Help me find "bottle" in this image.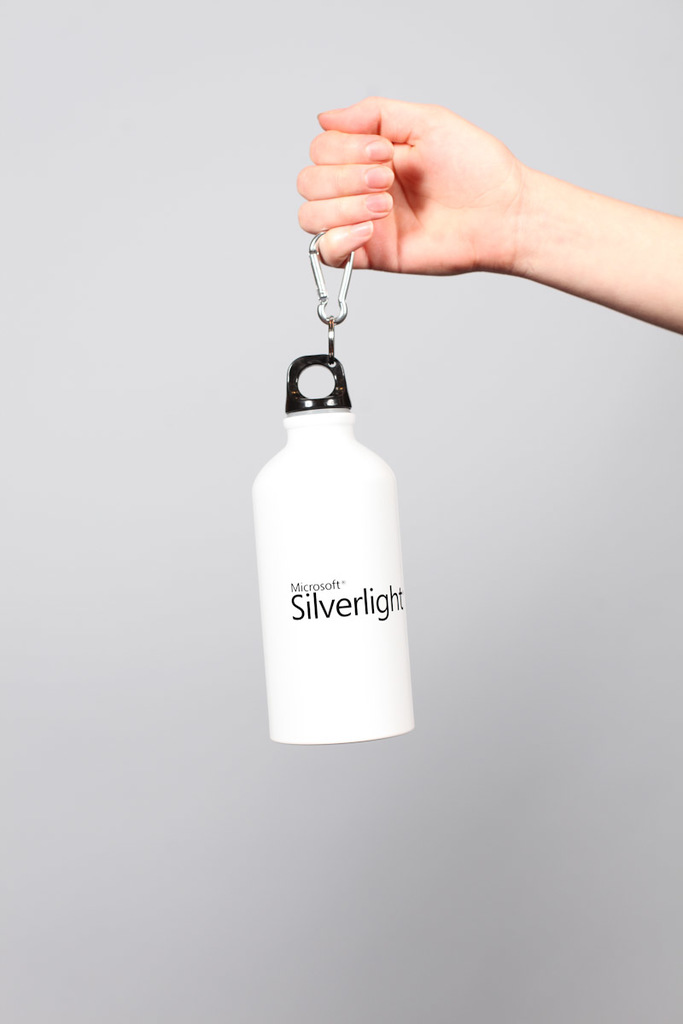
Found it: BBox(251, 356, 417, 742).
